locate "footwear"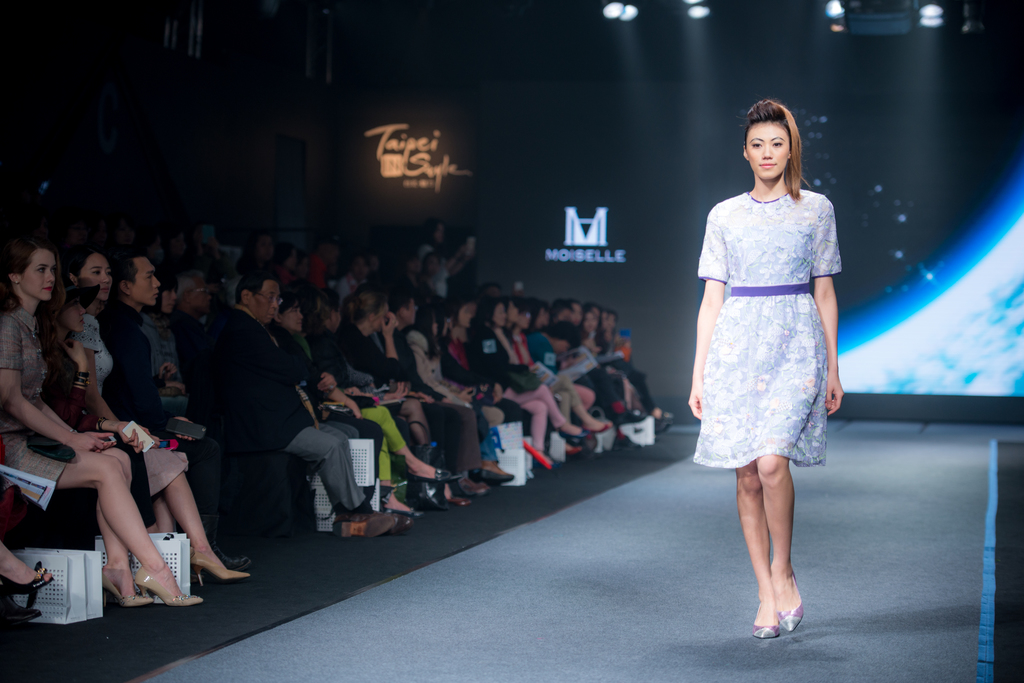
detection(626, 415, 669, 431)
